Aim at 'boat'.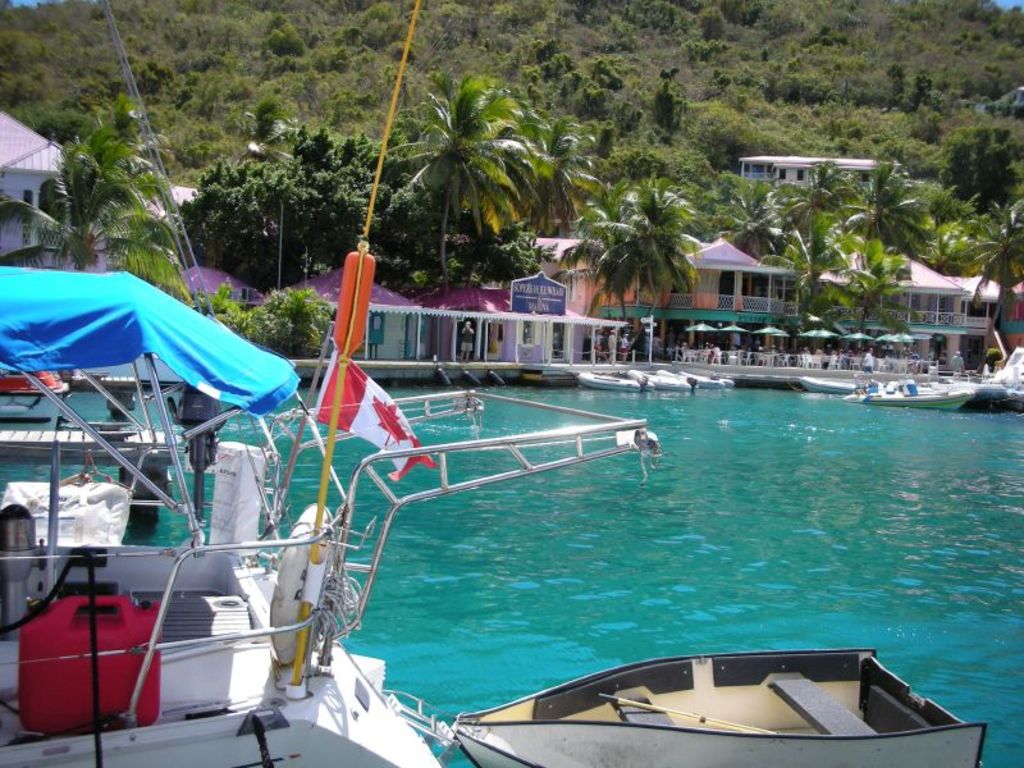
Aimed at x1=678 y1=367 x2=731 y2=385.
